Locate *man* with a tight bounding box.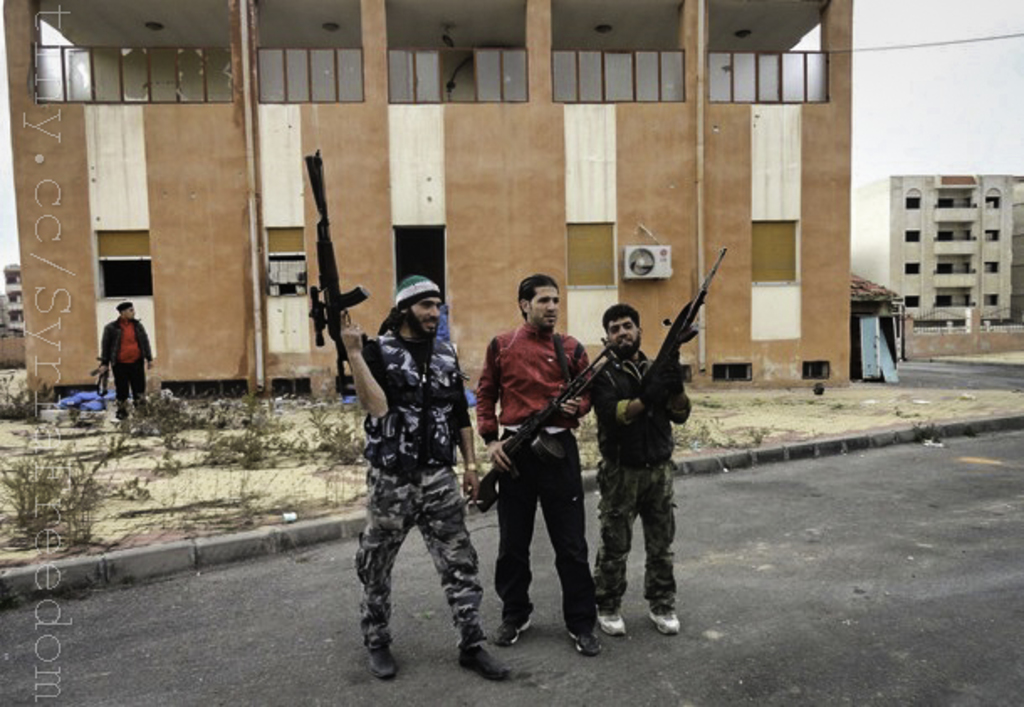
480/272/601/657.
